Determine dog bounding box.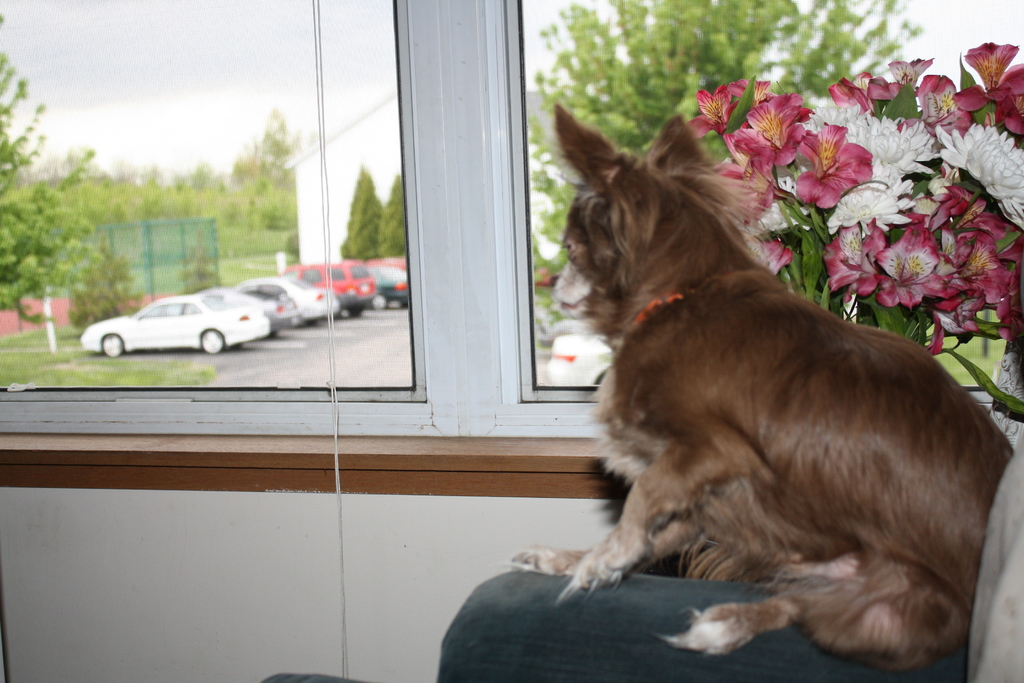
Determined: (left=502, top=100, right=1018, bottom=664).
